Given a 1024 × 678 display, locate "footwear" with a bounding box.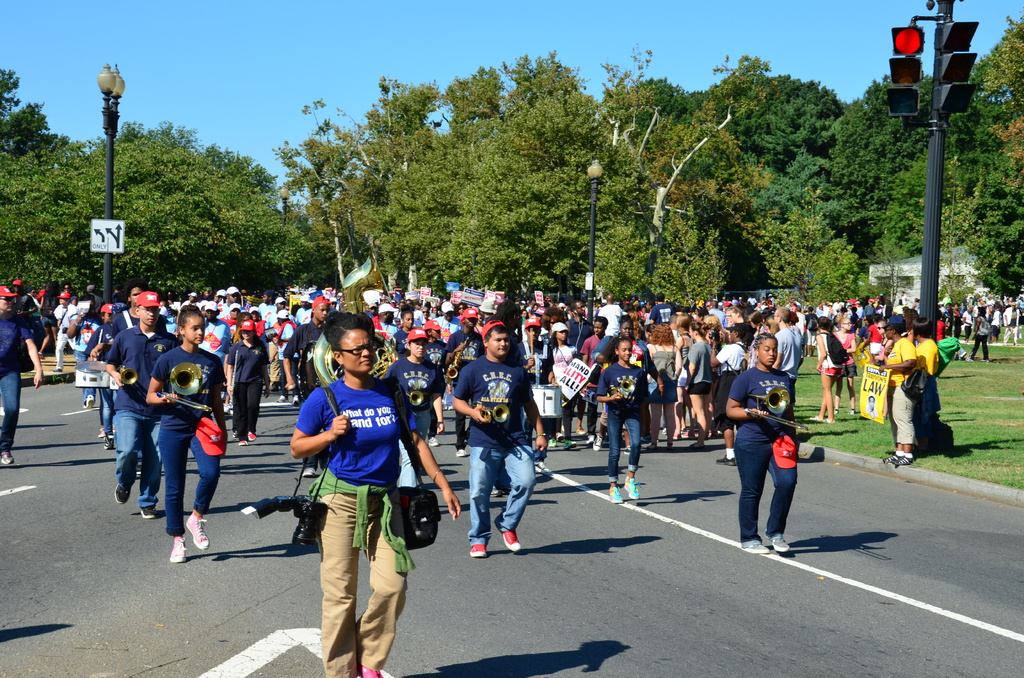
Located: region(714, 455, 738, 465).
